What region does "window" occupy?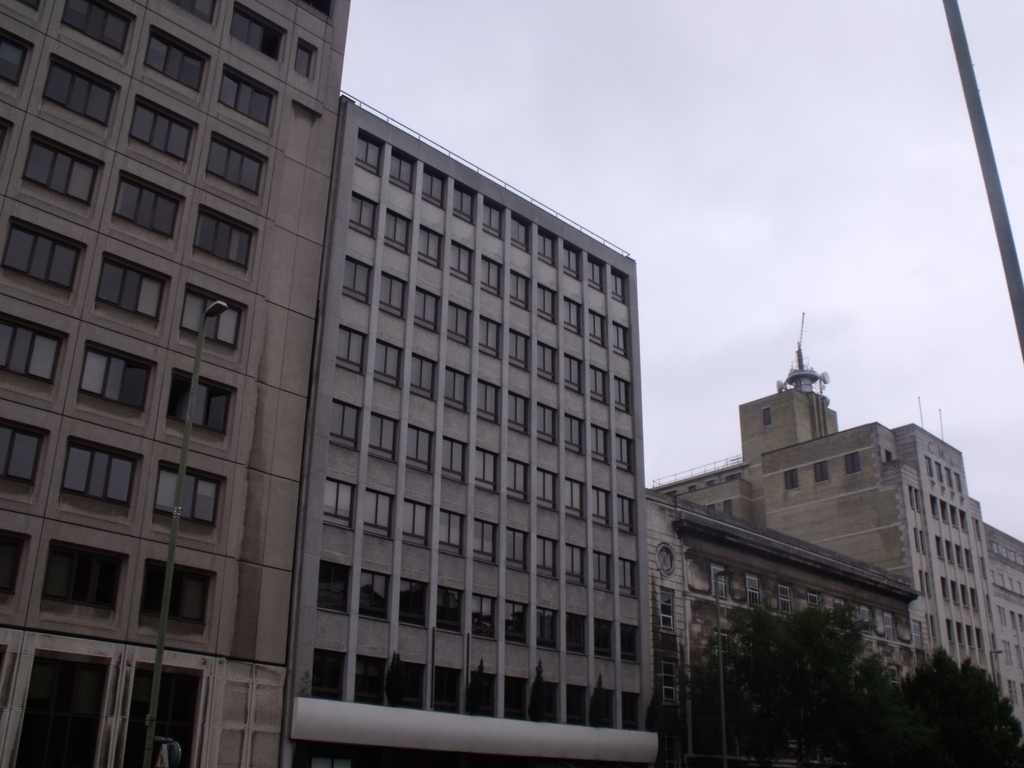
locate(337, 326, 367, 374).
